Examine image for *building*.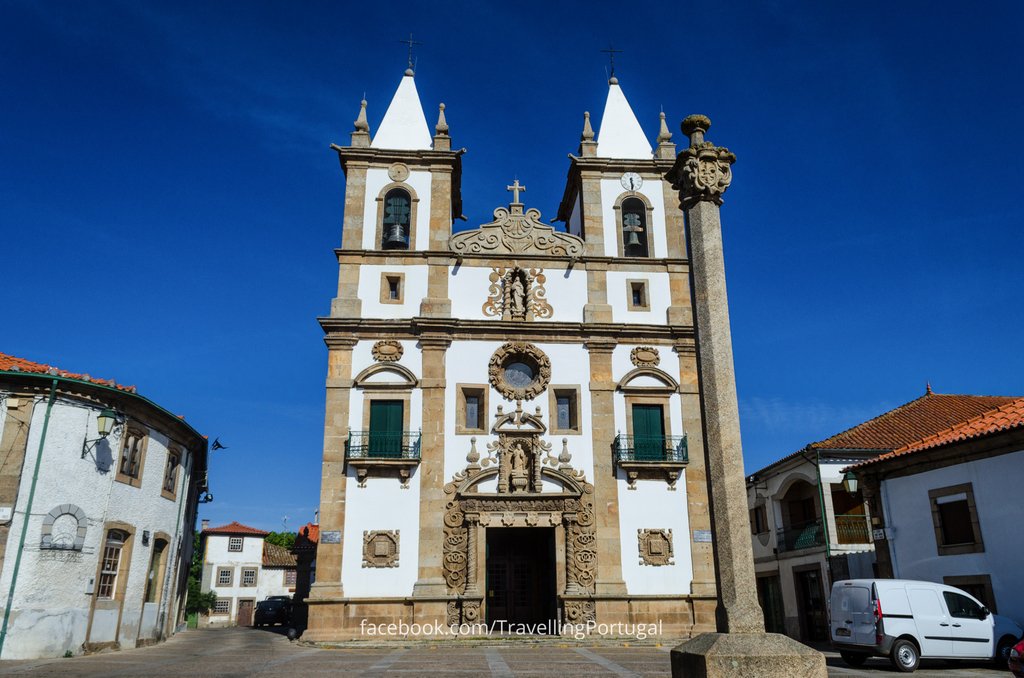
Examination result: x1=0, y1=352, x2=215, y2=659.
